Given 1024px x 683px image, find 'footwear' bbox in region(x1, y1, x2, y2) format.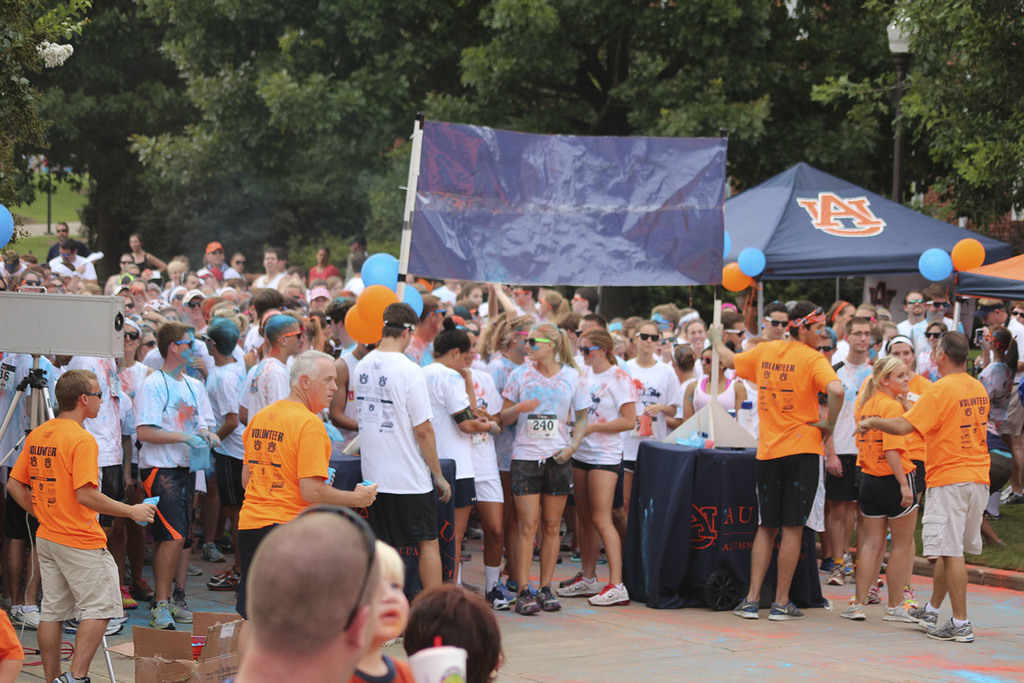
region(768, 601, 803, 618).
